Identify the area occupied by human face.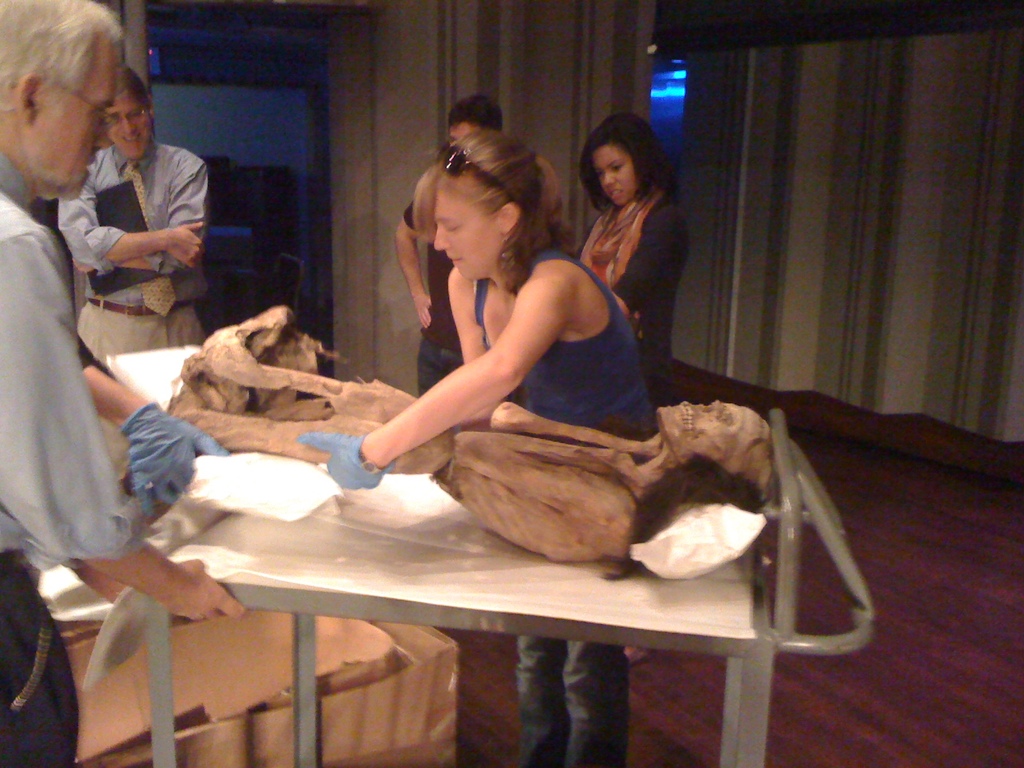
Area: {"x1": 591, "y1": 146, "x2": 636, "y2": 209}.
